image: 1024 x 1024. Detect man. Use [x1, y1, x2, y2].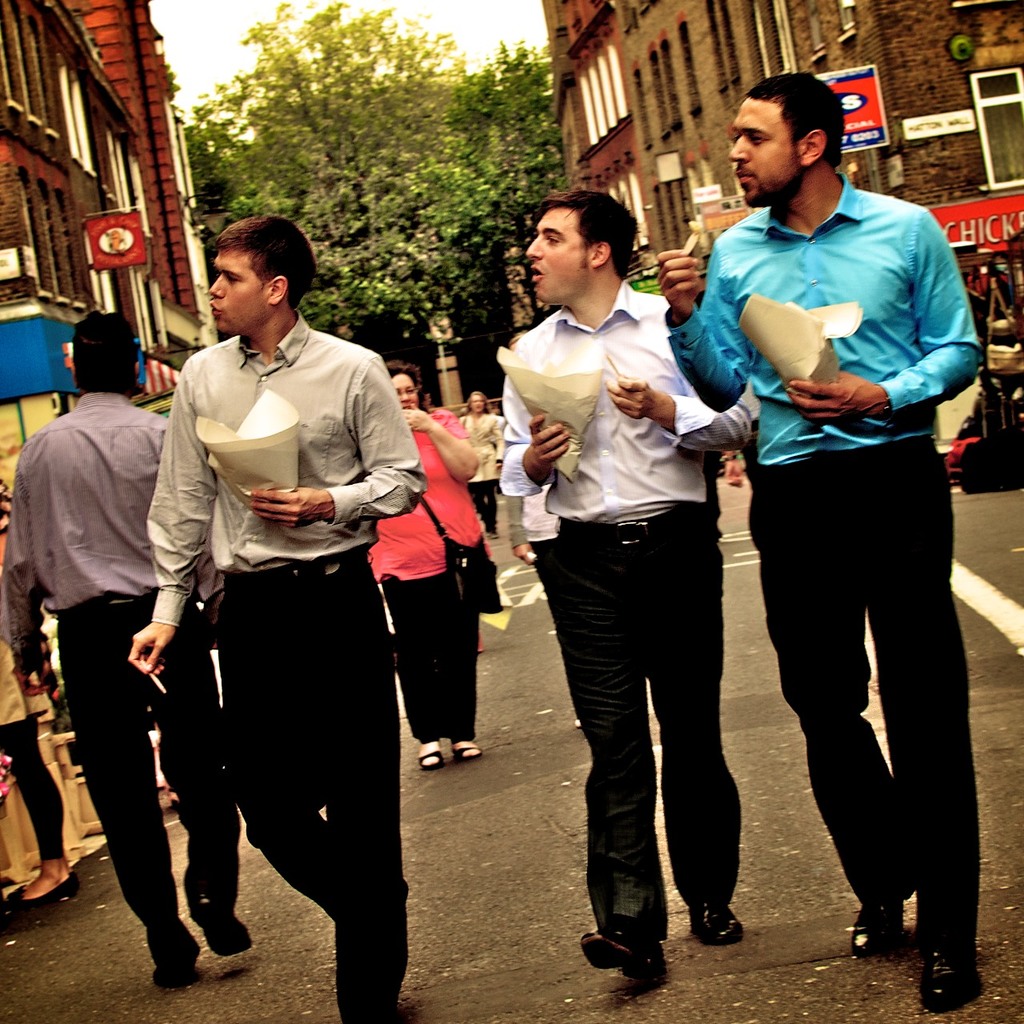
[131, 211, 423, 1023].
